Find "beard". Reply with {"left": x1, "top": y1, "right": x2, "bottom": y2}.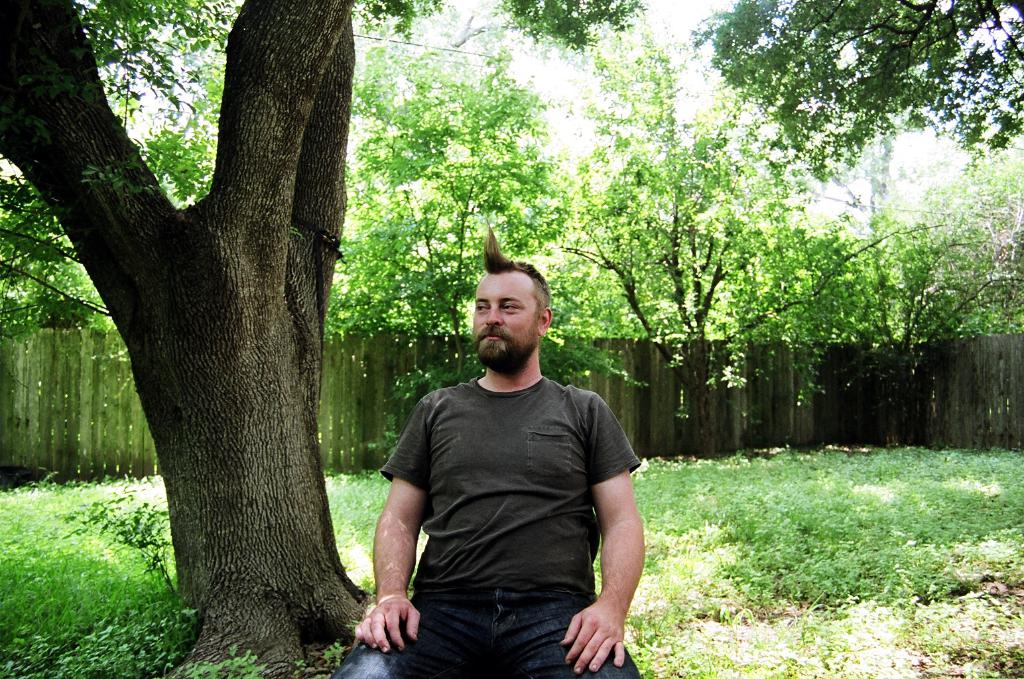
{"left": 469, "top": 320, "right": 541, "bottom": 376}.
